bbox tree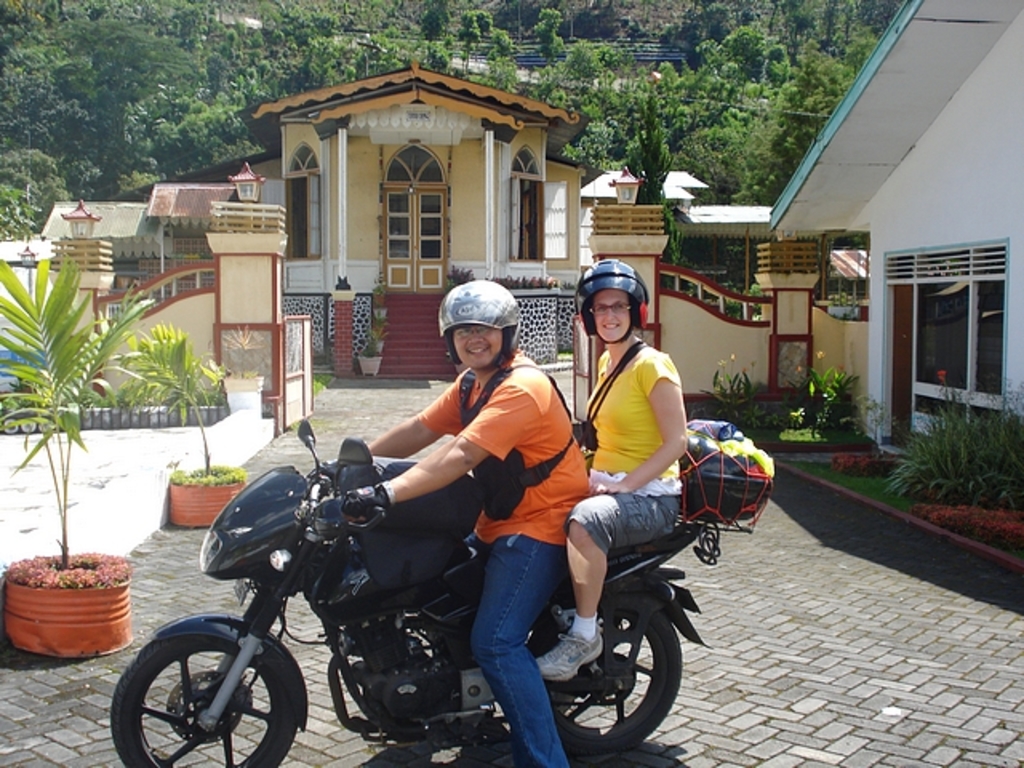
[618, 78, 698, 294]
